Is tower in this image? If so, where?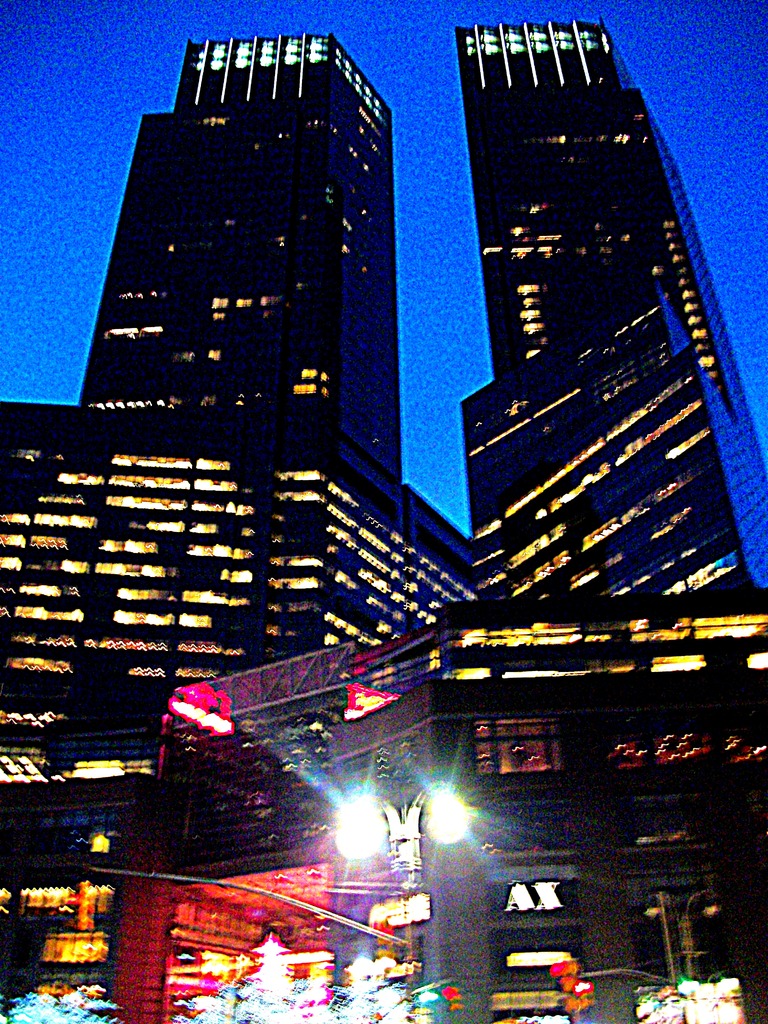
Yes, at {"x1": 0, "y1": 28, "x2": 767, "y2": 1023}.
